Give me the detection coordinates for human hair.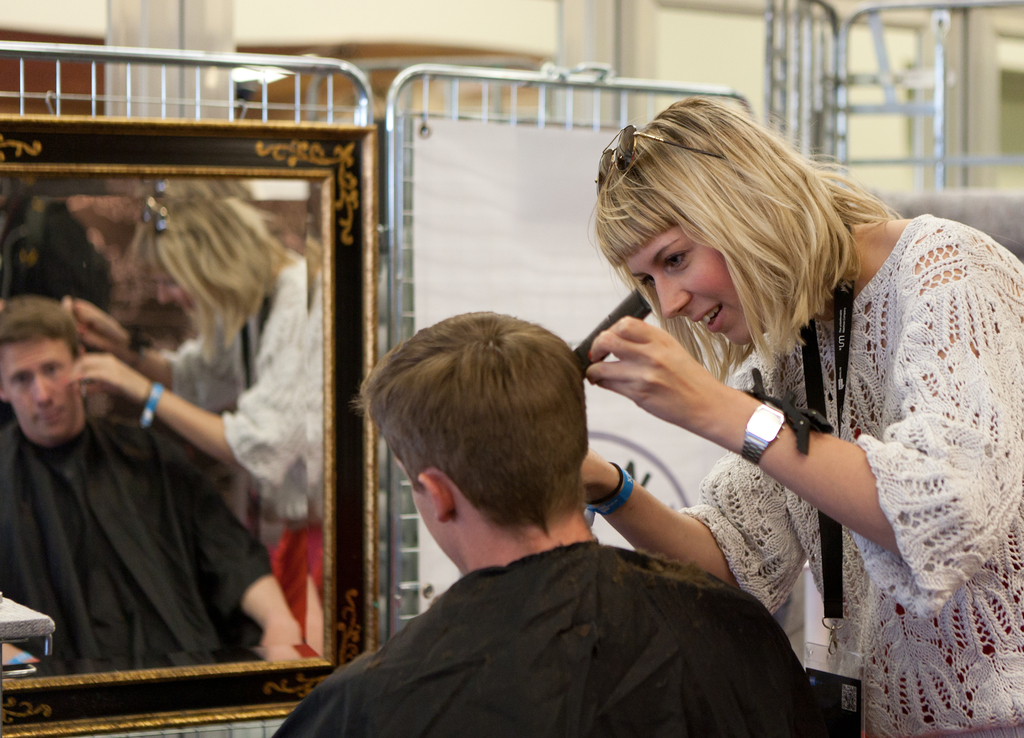
select_region(358, 309, 586, 586).
